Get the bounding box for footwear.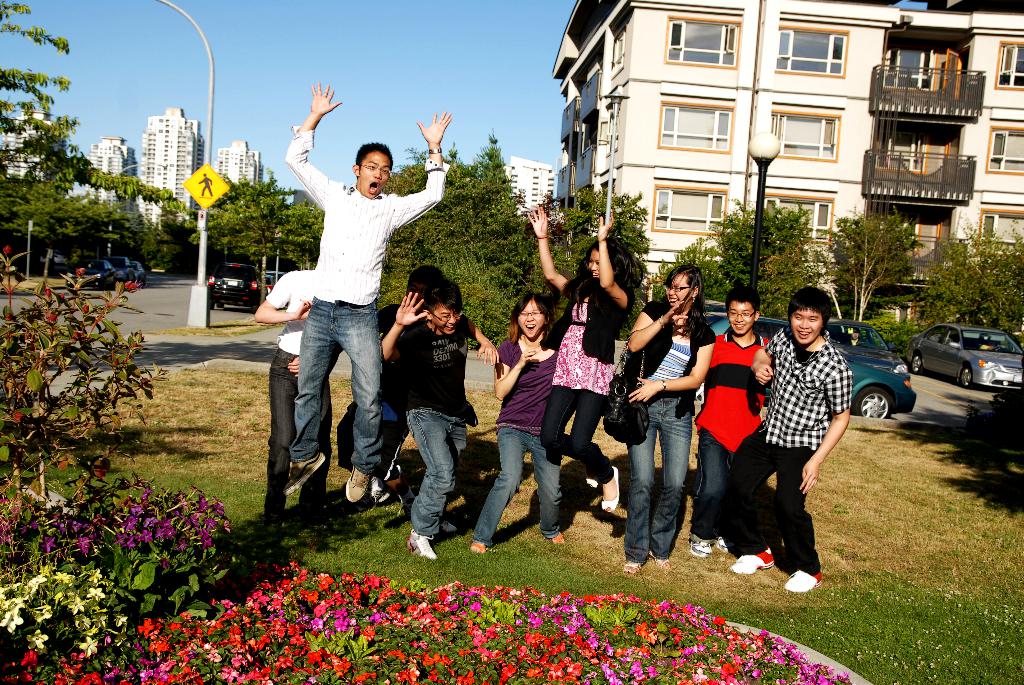
Rect(476, 531, 488, 556).
